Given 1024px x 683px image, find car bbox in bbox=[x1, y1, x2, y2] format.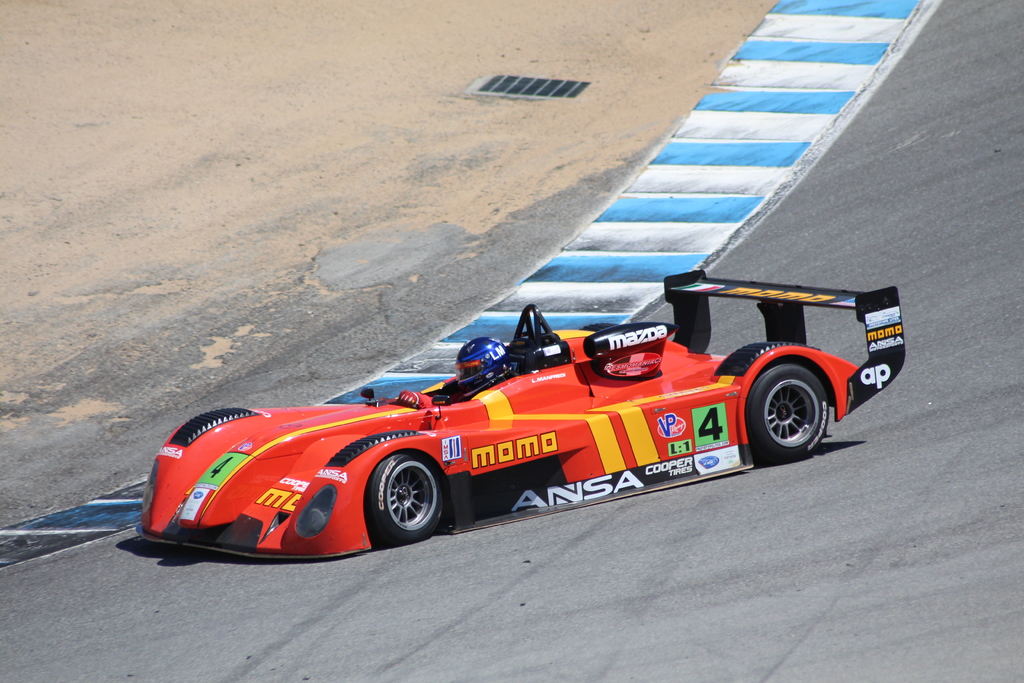
bbox=[134, 269, 908, 561].
